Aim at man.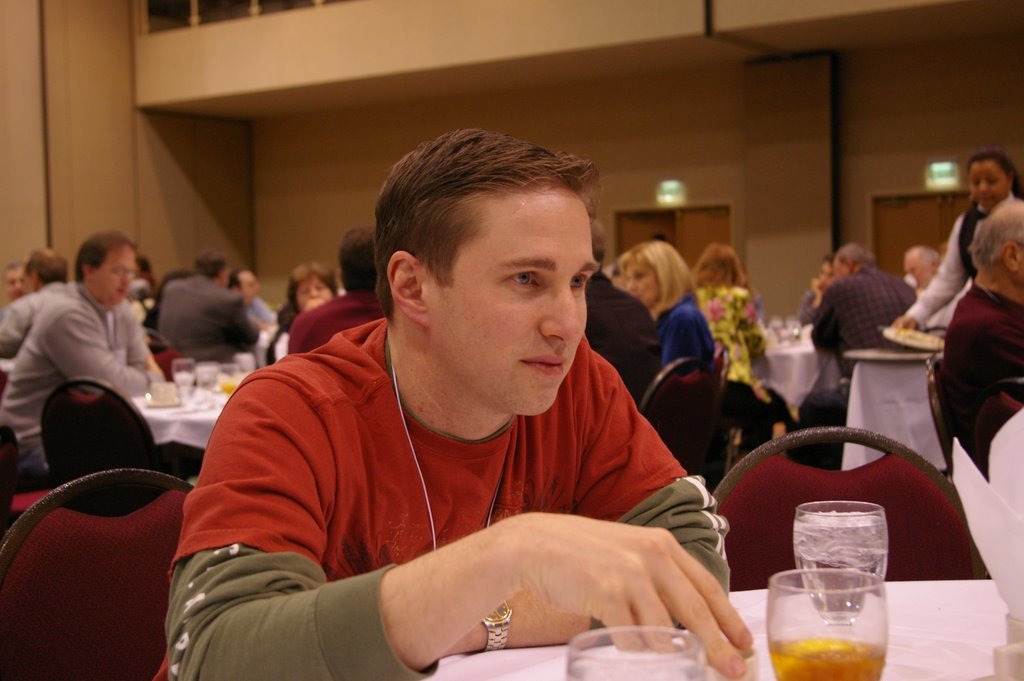
Aimed at [x1=158, y1=250, x2=265, y2=368].
